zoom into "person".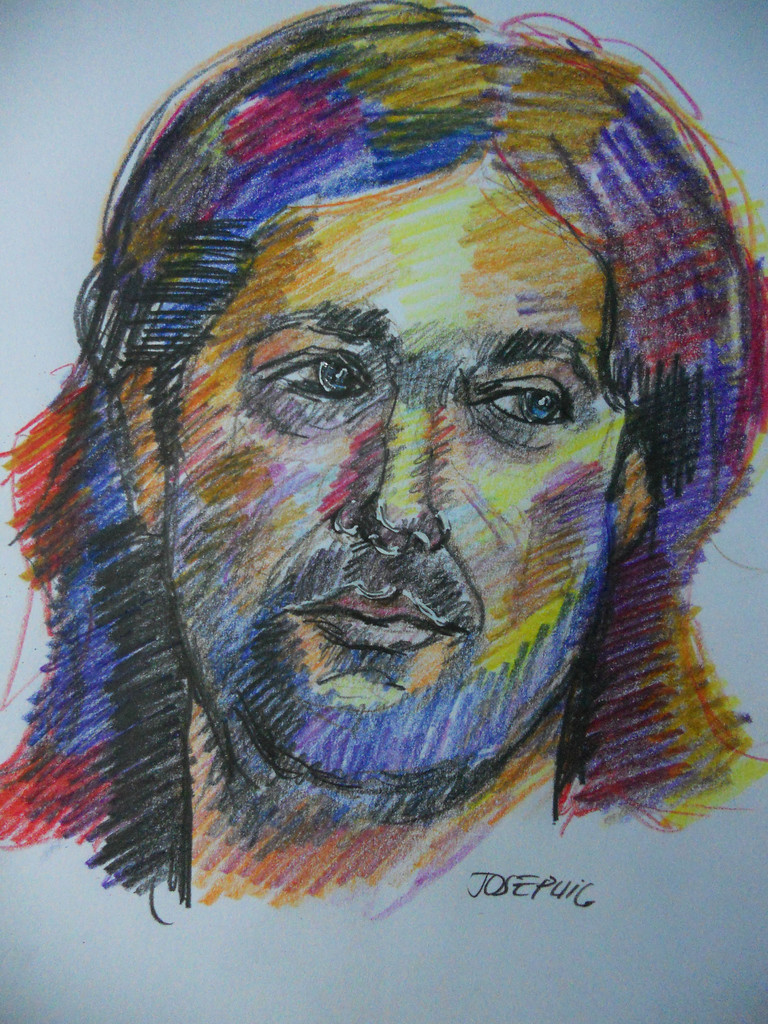
Zoom target: bbox(14, 80, 767, 908).
